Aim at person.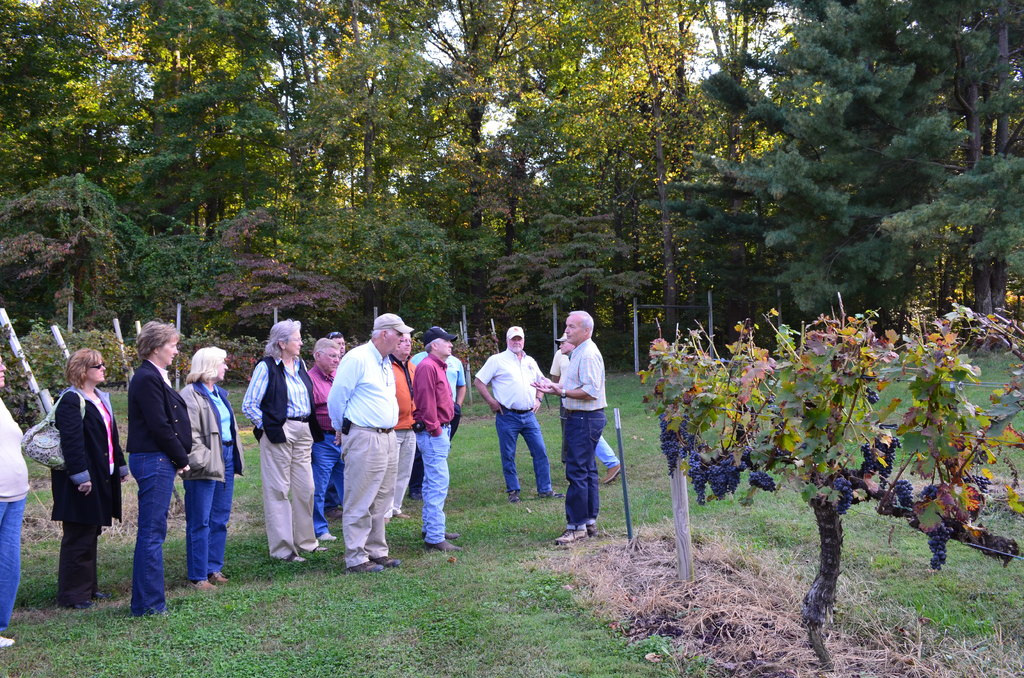
Aimed at bbox(0, 353, 30, 656).
